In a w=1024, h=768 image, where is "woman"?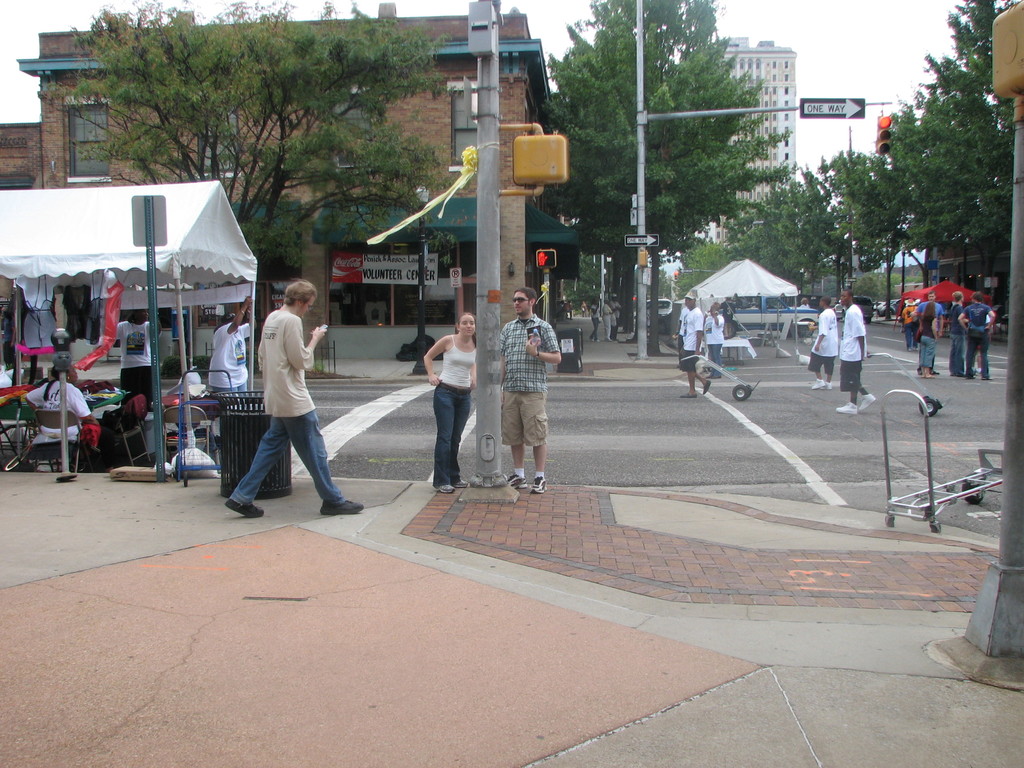
[701, 303, 726, 380].
